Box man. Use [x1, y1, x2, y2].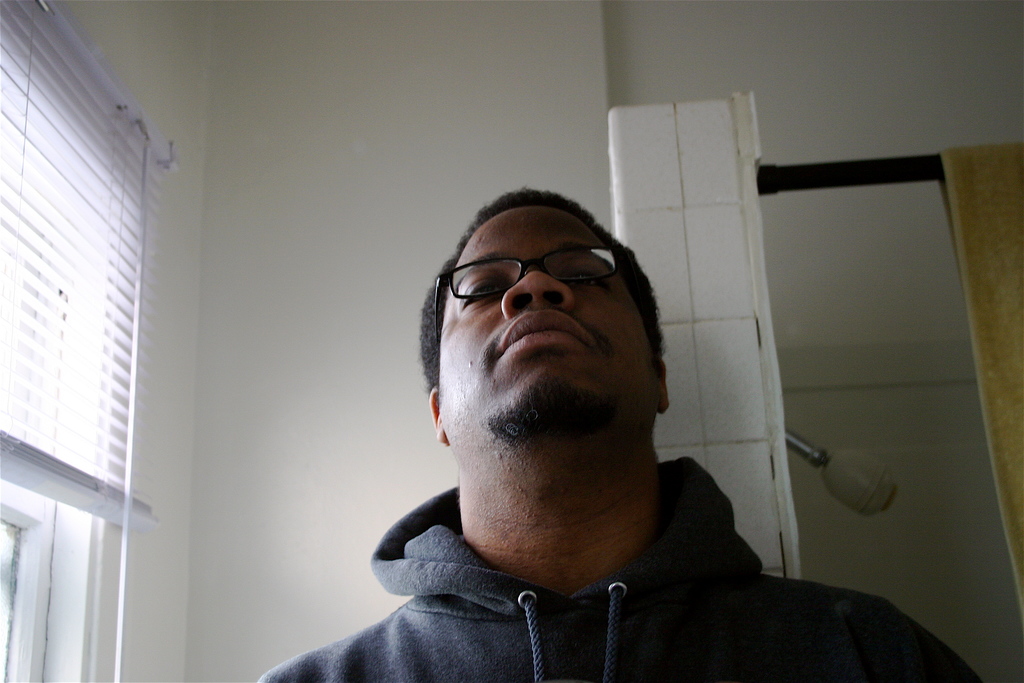
[255, 186, 983, 682].
